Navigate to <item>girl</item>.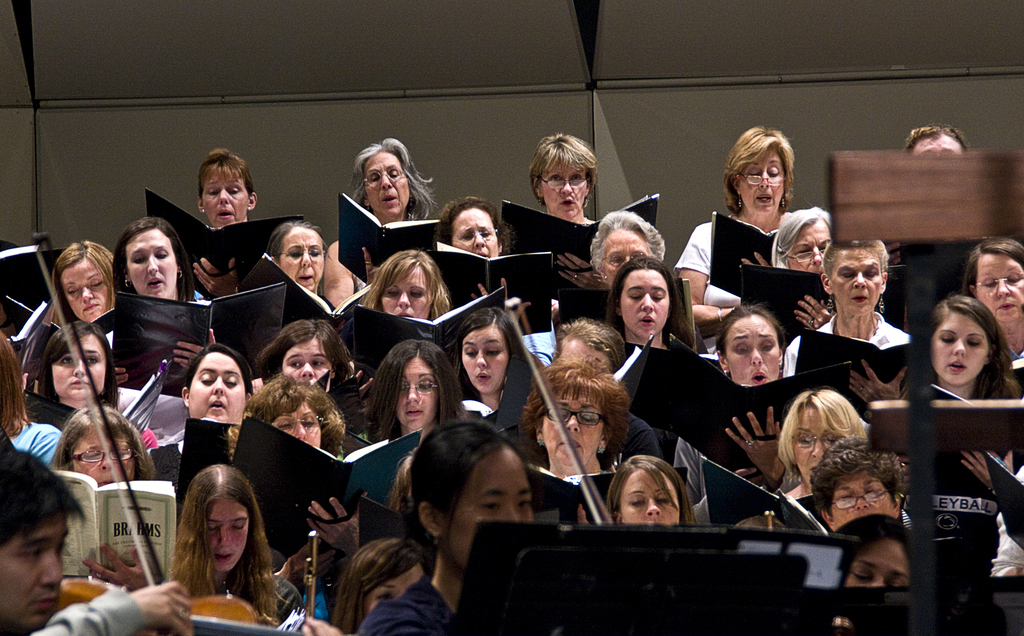
Navigation target: region(605, 454, 699, 523).
